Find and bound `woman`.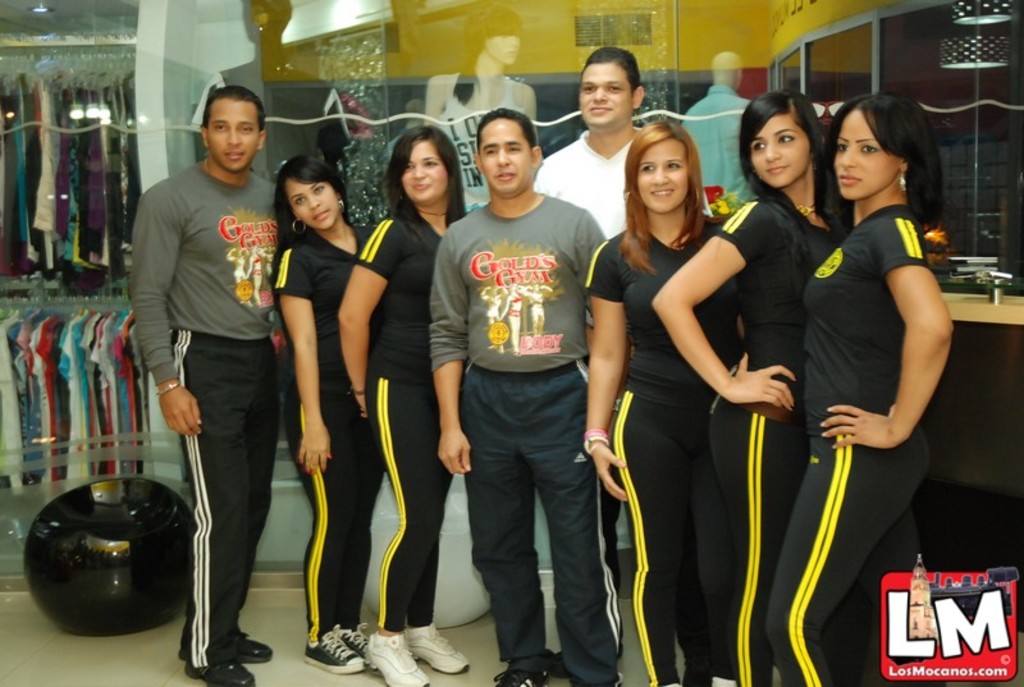
Bound: (x1=269, y1=155, x2=376, y2=675).
